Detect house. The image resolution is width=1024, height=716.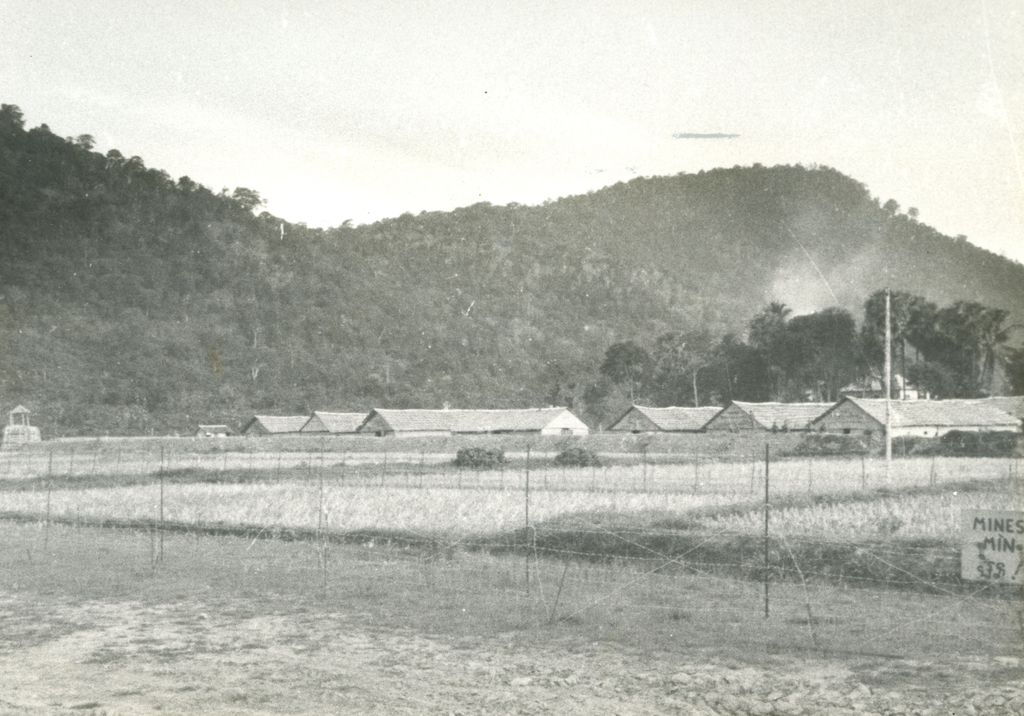
[611, 399, 840, 435].
